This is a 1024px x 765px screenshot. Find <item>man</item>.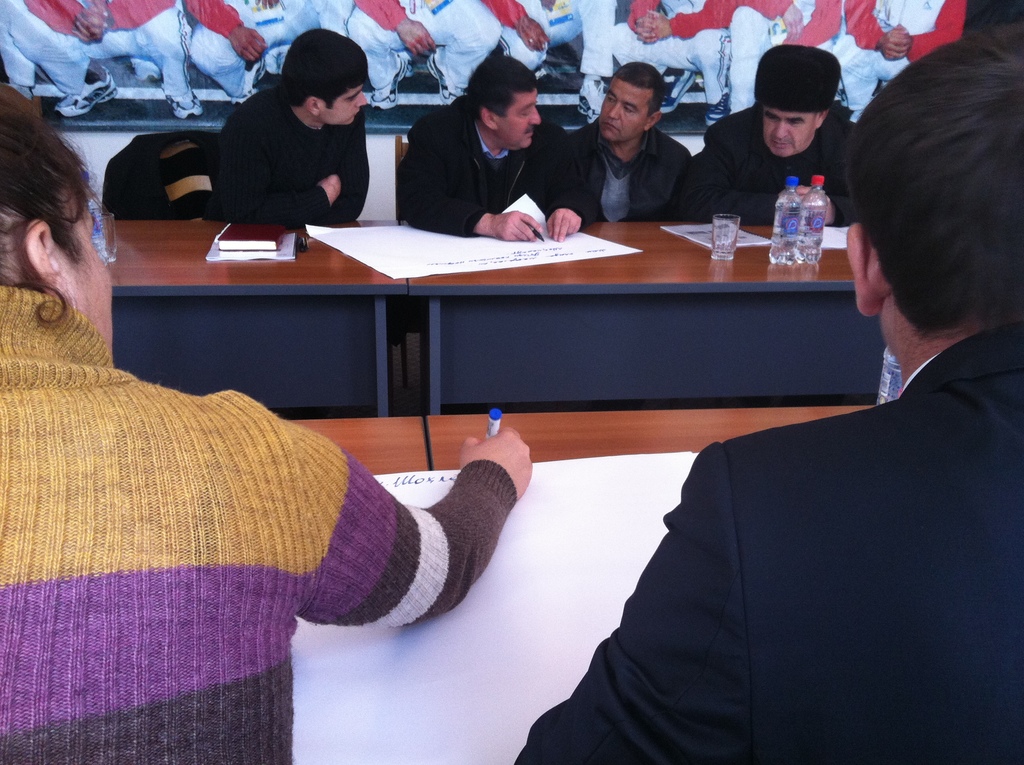
Bounding box: left=692, top=44, right=865, bottom=224.
